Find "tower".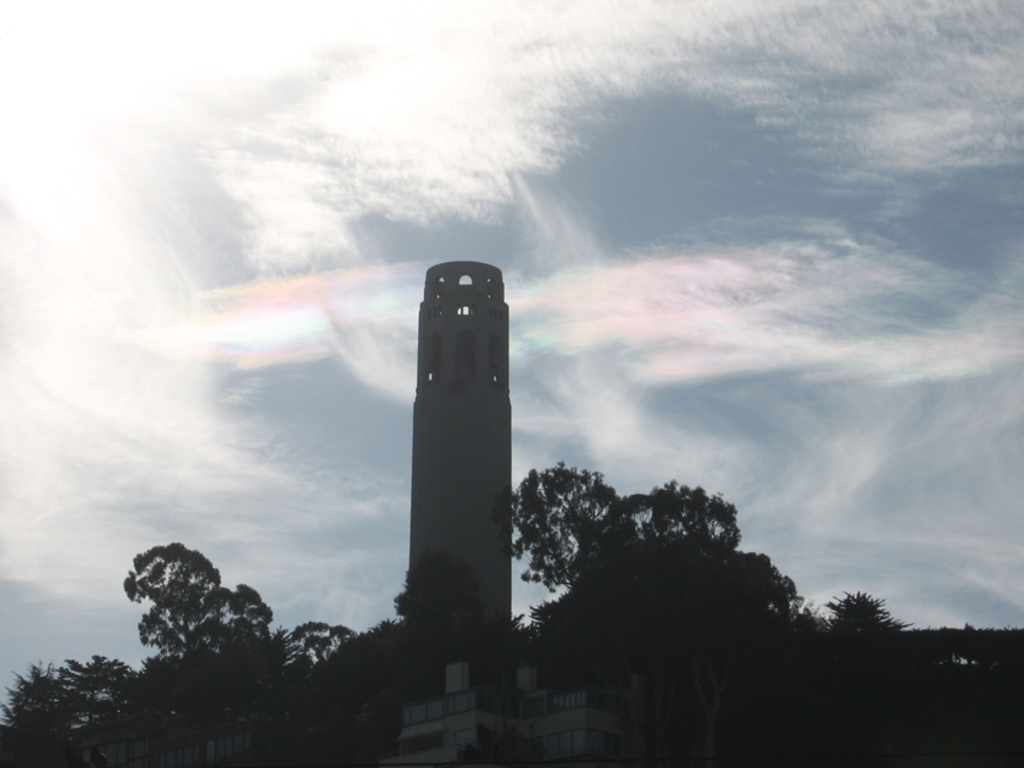
(380,243,527,652).
